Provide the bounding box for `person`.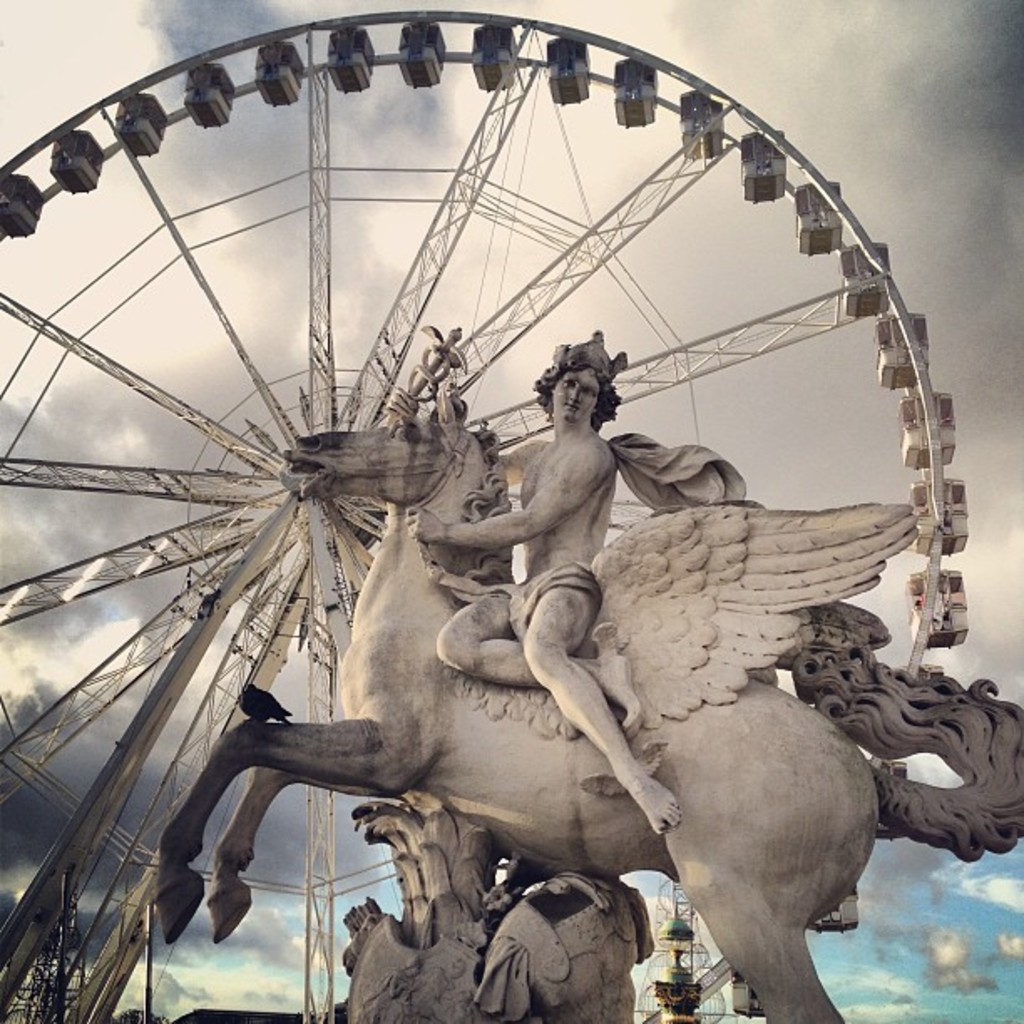
405,333,683,832.
